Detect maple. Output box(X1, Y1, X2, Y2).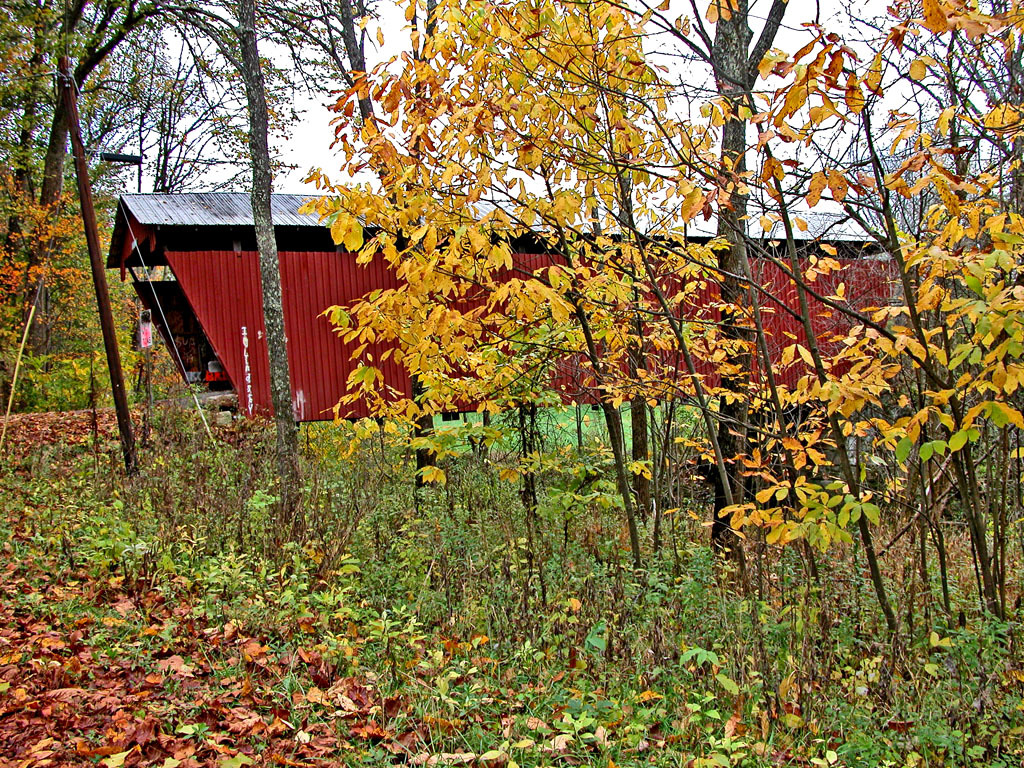
box(781, 0, 1023, 623).
